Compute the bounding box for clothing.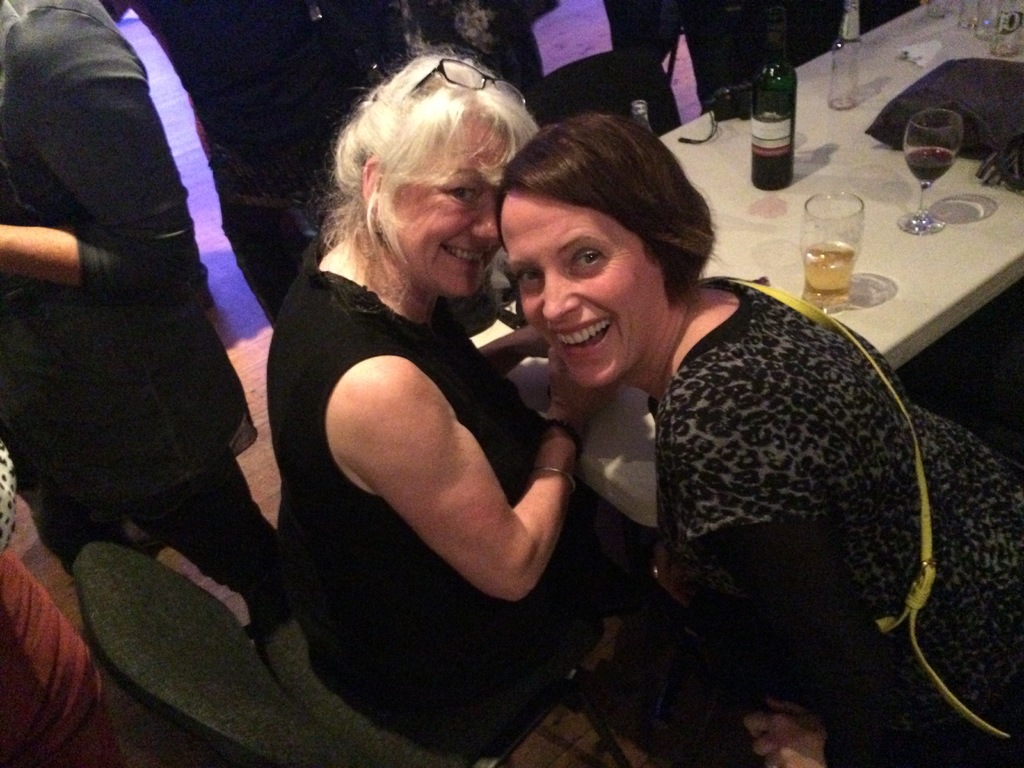
select_region(411, 0, 567, 90).
